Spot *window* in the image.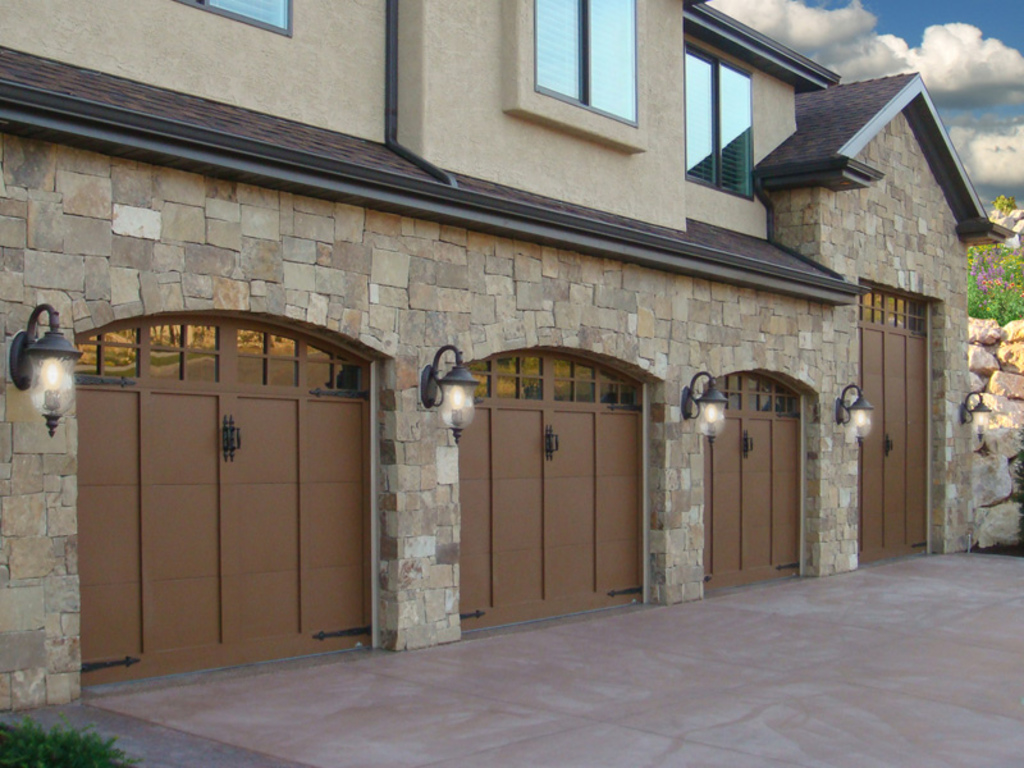
*window* found at region(684, 42, 755, 204).
